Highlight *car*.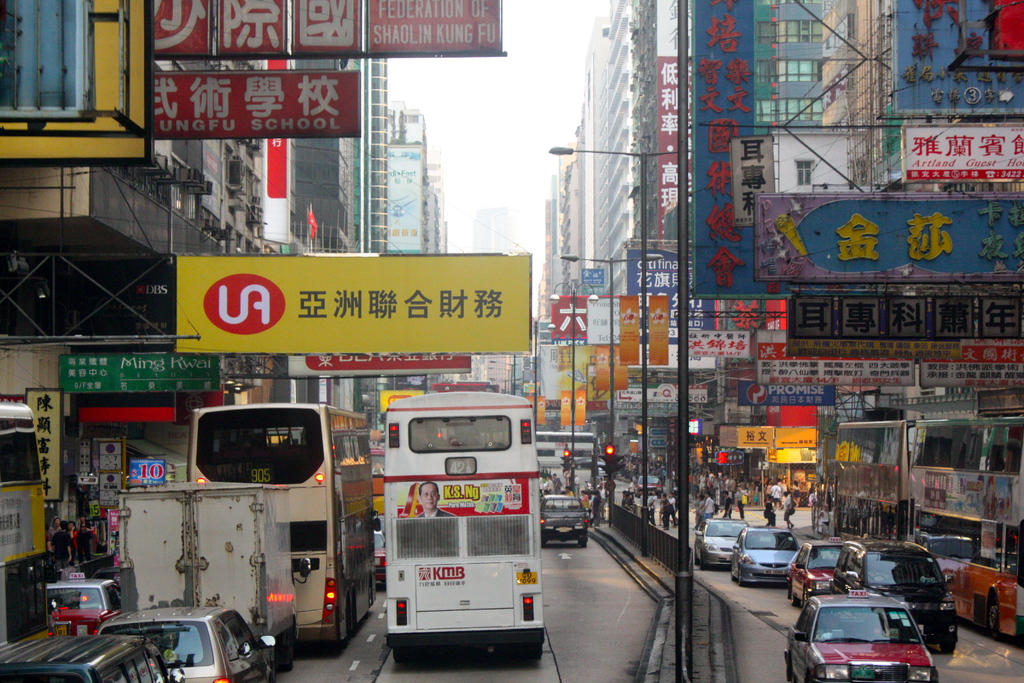
Highlighted region: [98, 595, 271, 682].
